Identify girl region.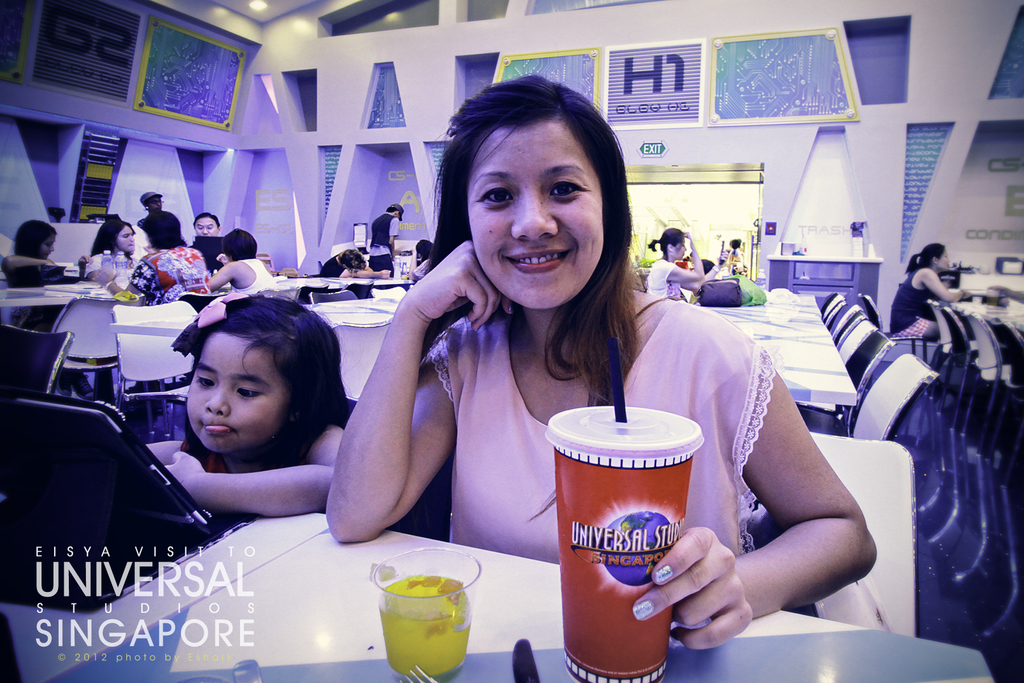
Region: <bbox>212, 225, 278, 293</bbox>.
